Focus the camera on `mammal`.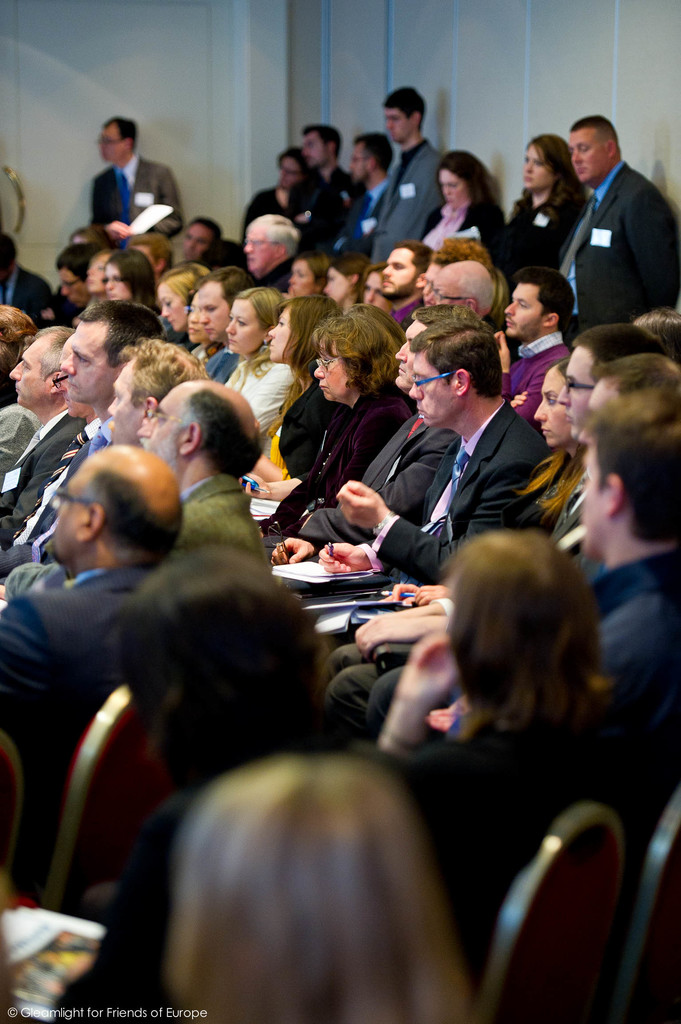
Focus region: (x1=0, y1=241, x2=57, y2=320).
